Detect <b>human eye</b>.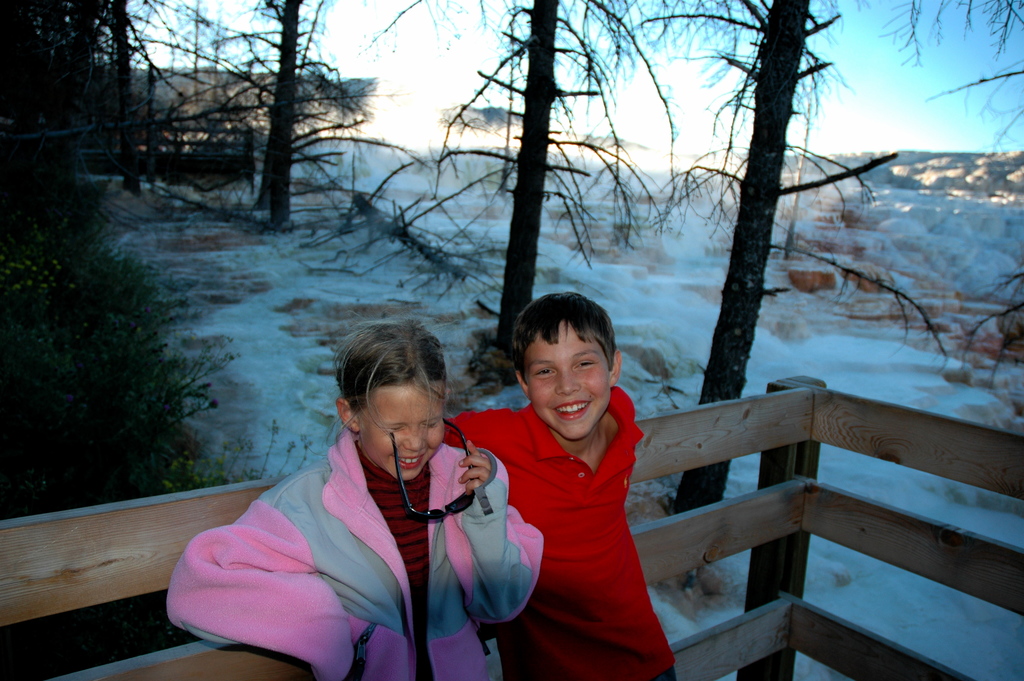
Detected at box(383, 423, 405, 433).
